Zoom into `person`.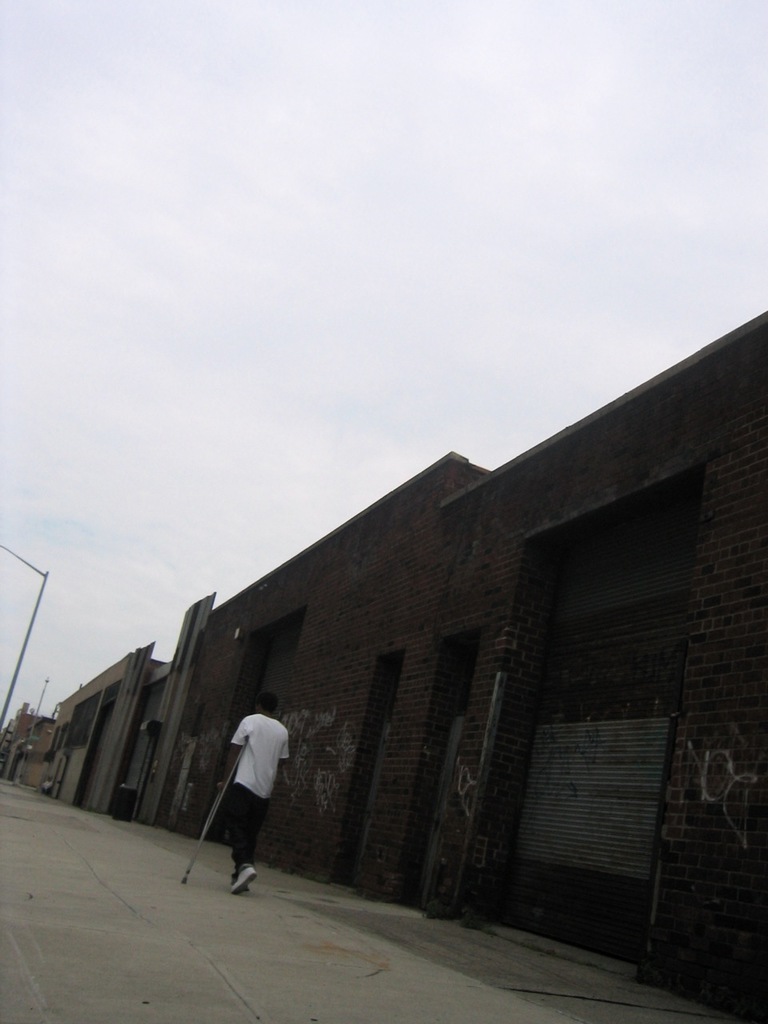
Zoom target: select_region(228, 688, 293, 898).
